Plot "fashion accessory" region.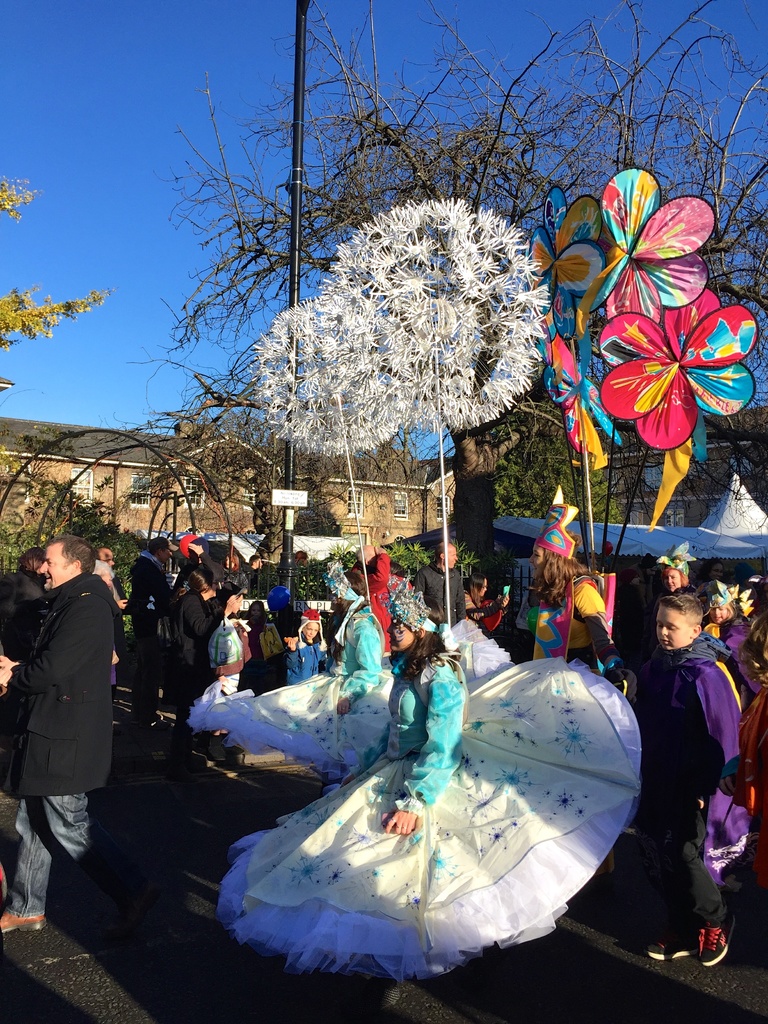
Plotted at select_region(0, 912, 49, 931).
